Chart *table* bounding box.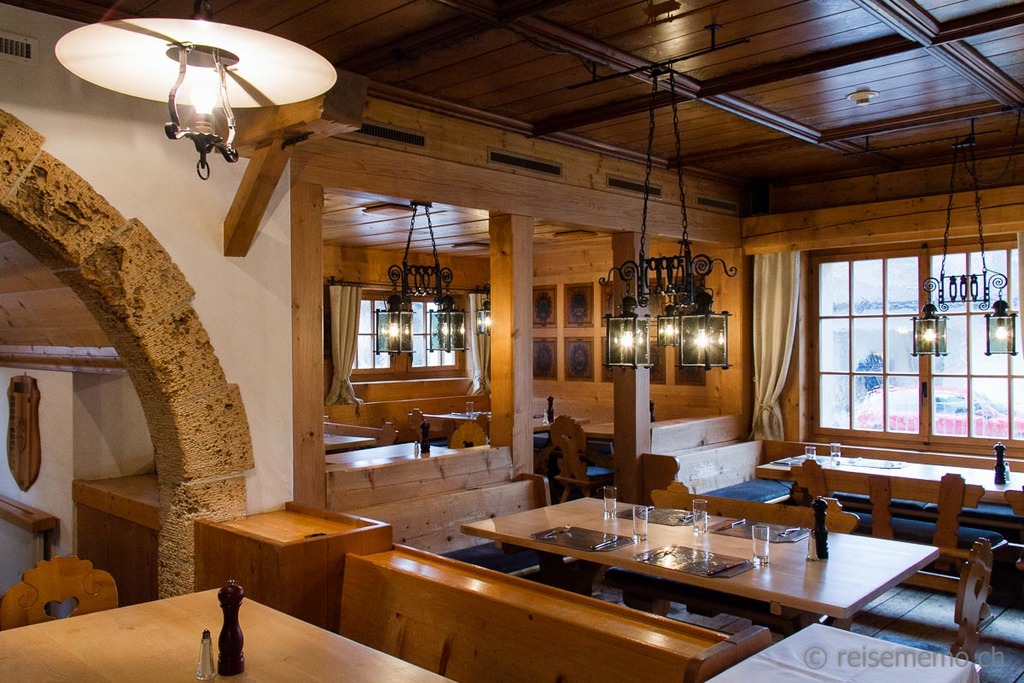
Charted: 0,584,457,682.
